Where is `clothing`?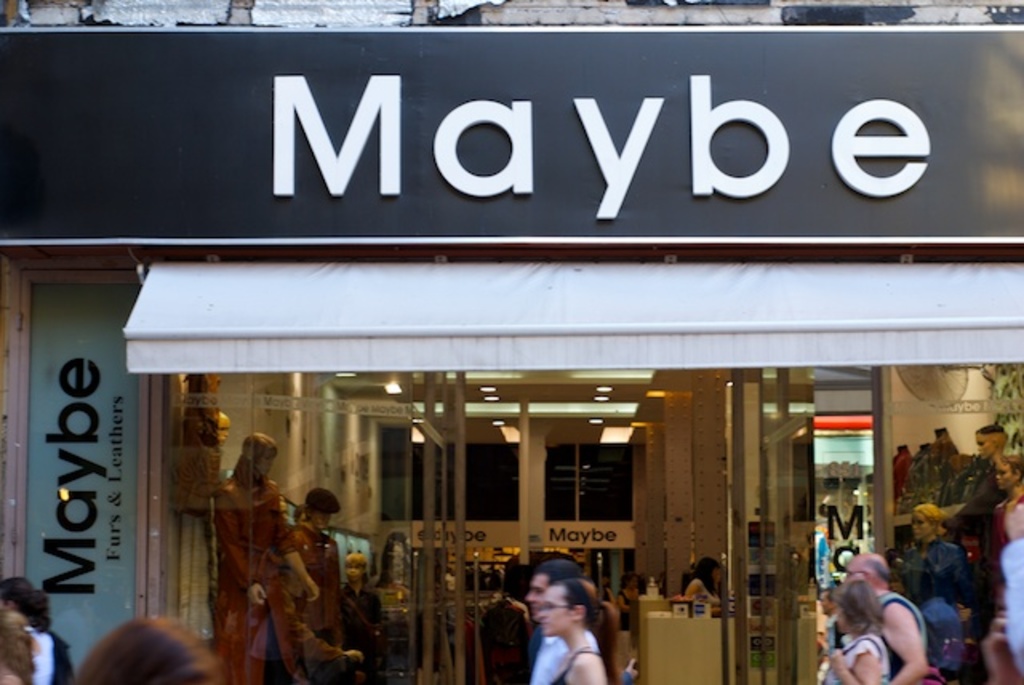
[left=869, top=583, right=931, bottom=664].
